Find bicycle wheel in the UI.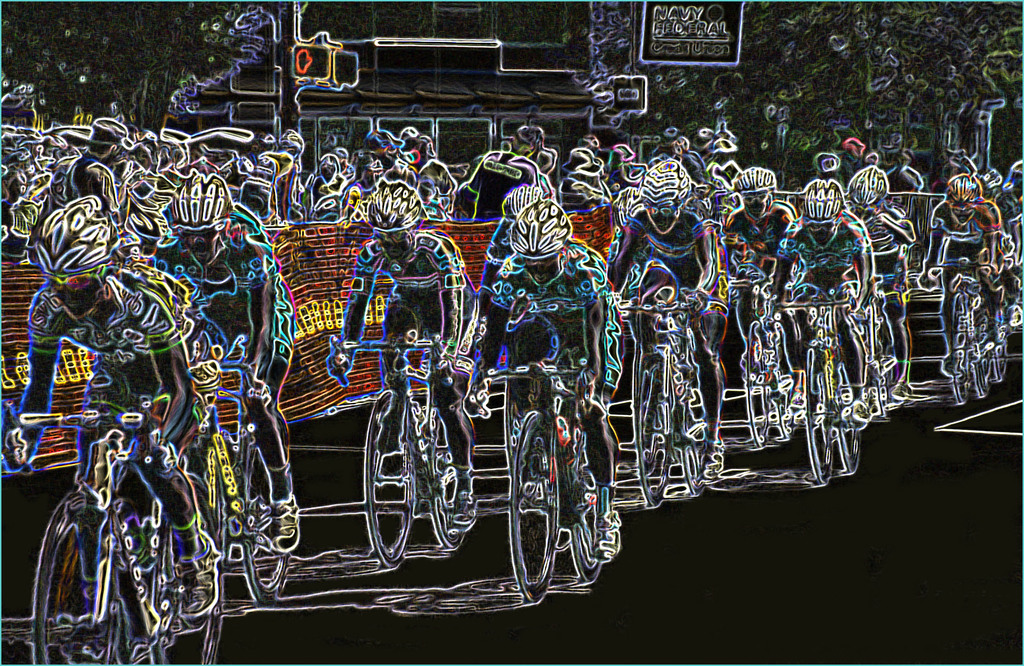
UI element at bbox(950, 320, 970, 409).
